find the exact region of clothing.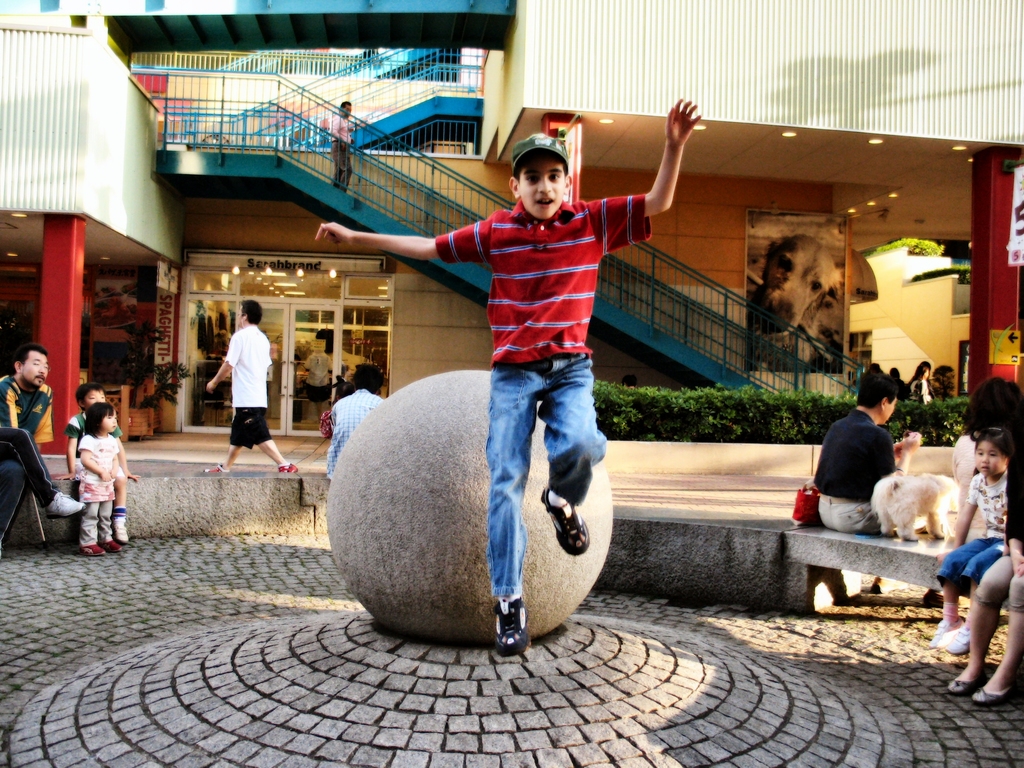
Exact region: x1=223, y1=322, x2=277, y2=452.
